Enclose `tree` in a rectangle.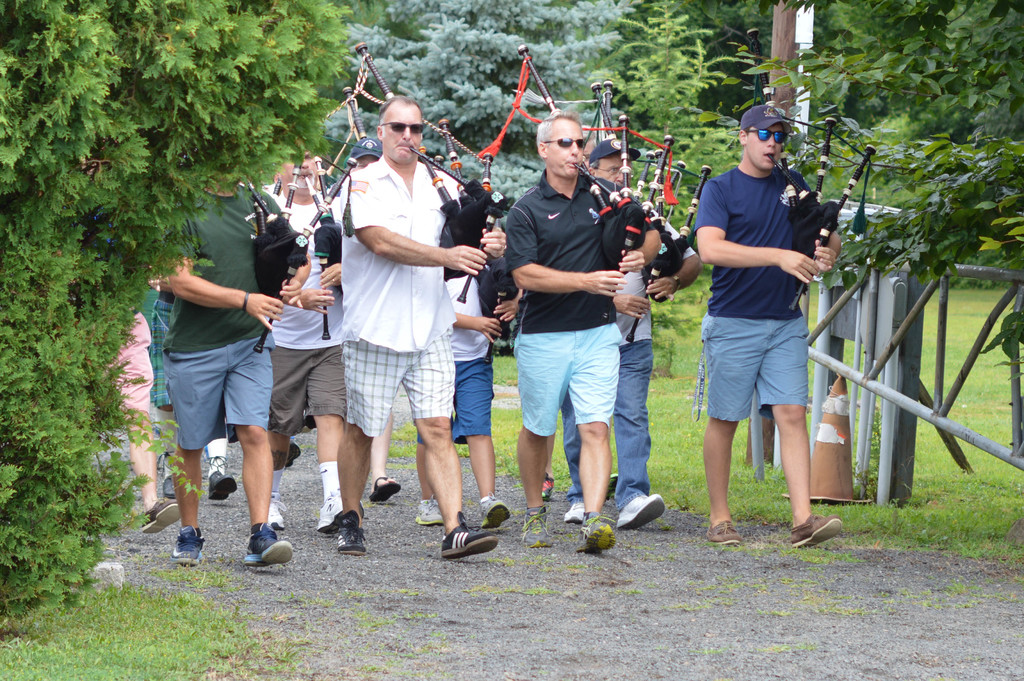
600:0:1023:288.
